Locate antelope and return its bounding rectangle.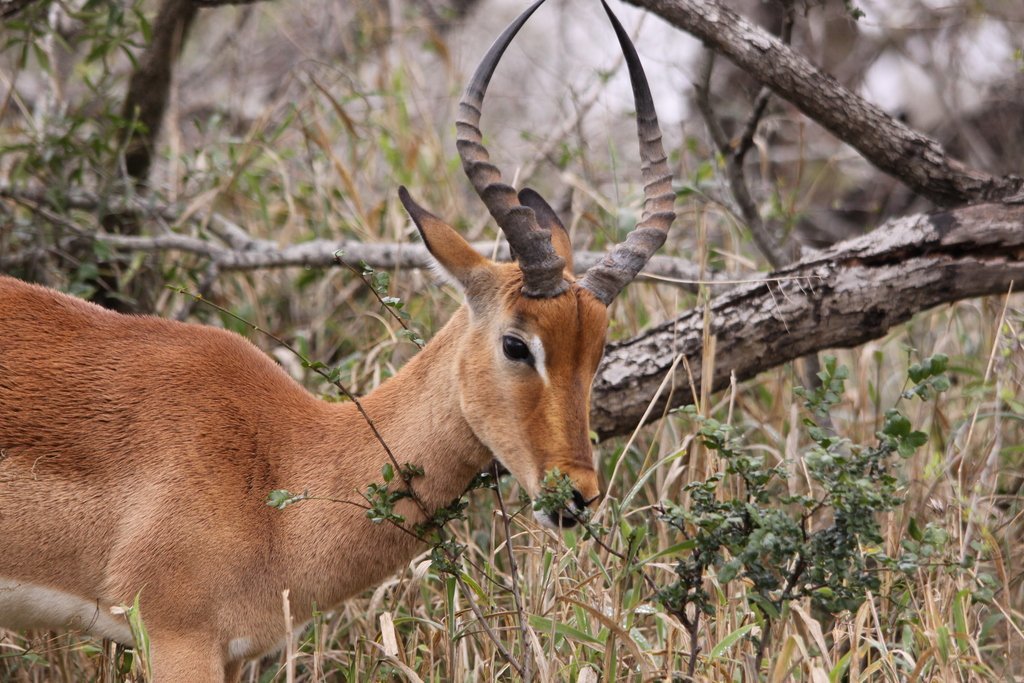
[left=0, top=0, right=681, bottom=682].
